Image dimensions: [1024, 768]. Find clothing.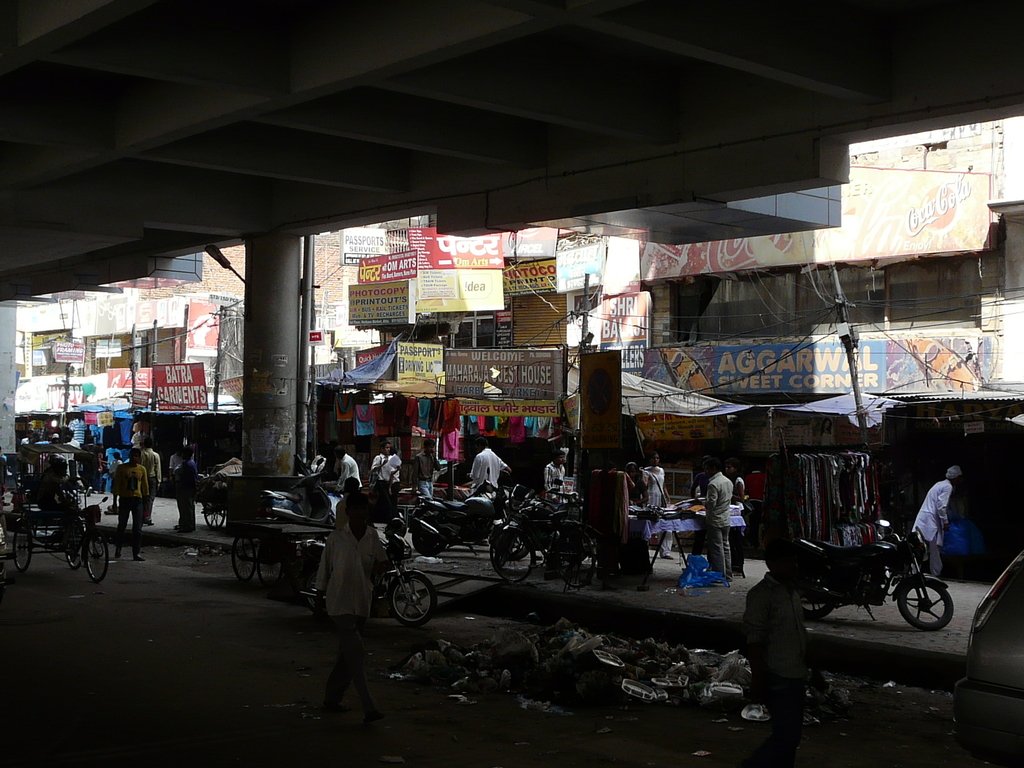
<bbox>171, 457, 197, 531</bbox>.
